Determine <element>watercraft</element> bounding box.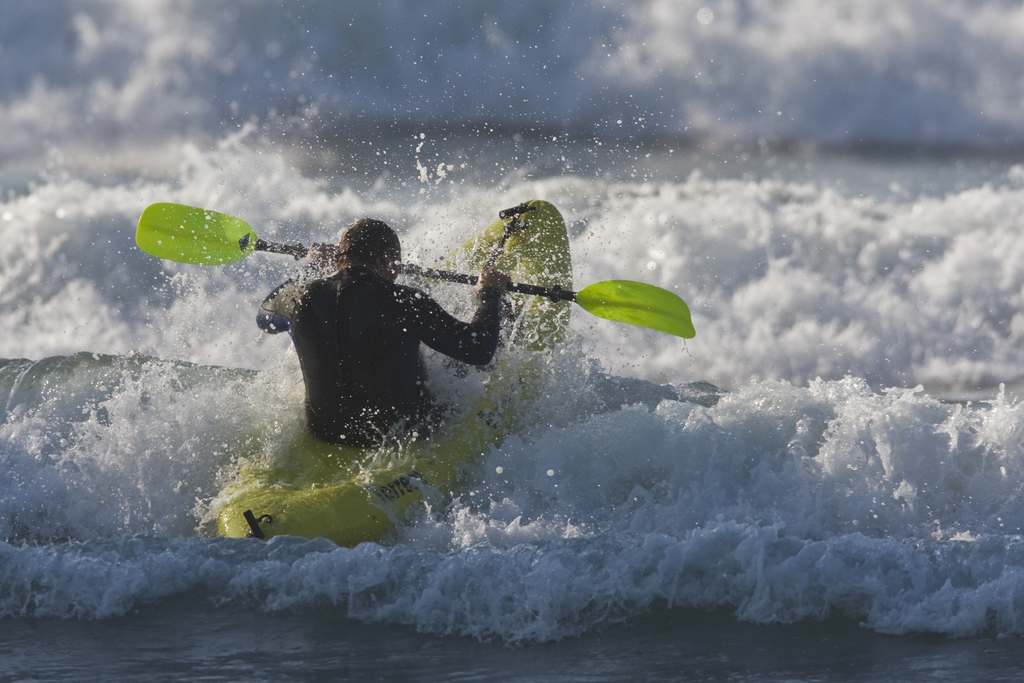
Determined: {"left": 143, "top": 226, "right": 780, "bottom": 541}.
